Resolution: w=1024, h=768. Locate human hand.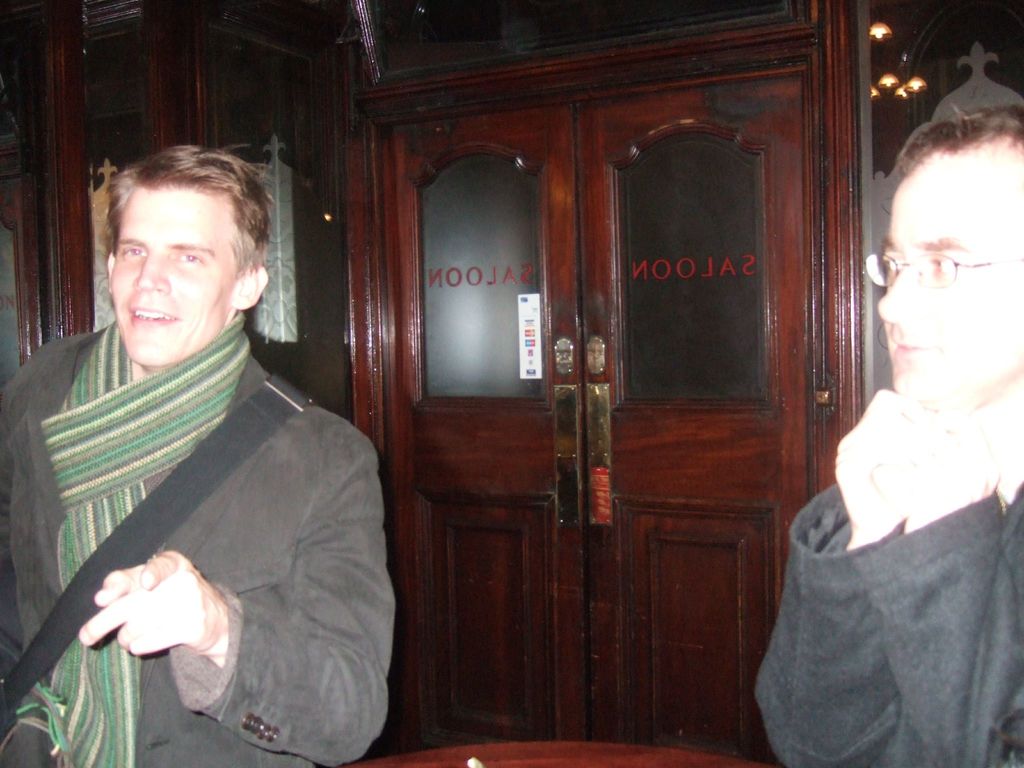
(left=77, top=548, right=222, bottom=658).
